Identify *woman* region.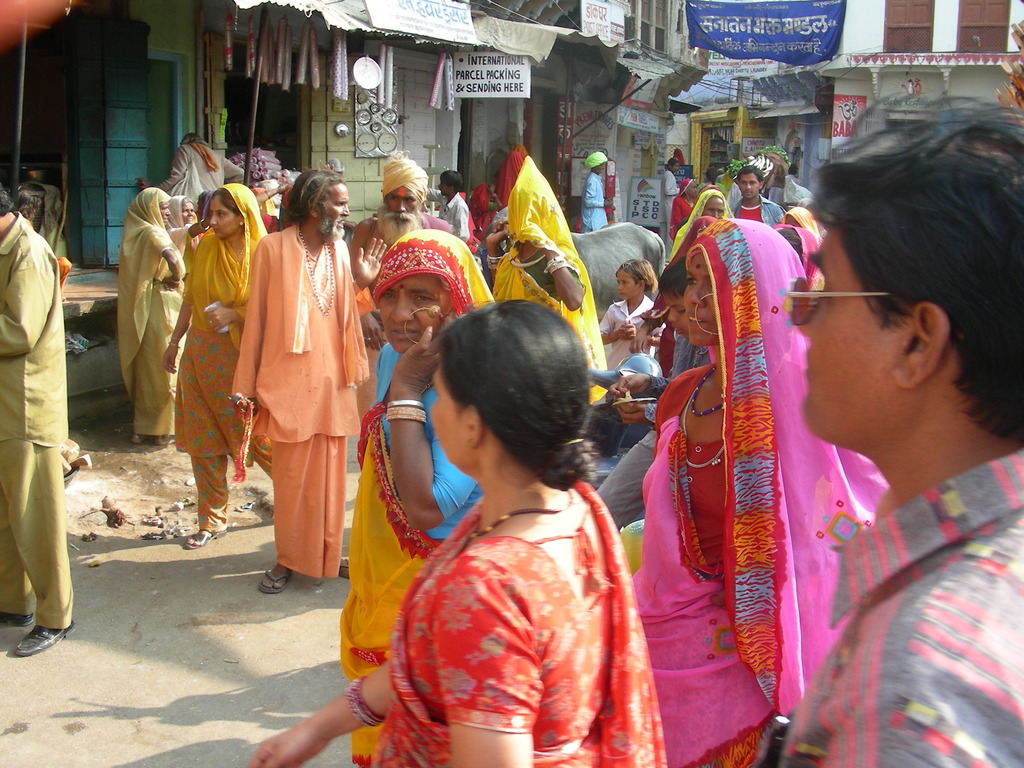
Region: detection(109, 186, 186, 448).
